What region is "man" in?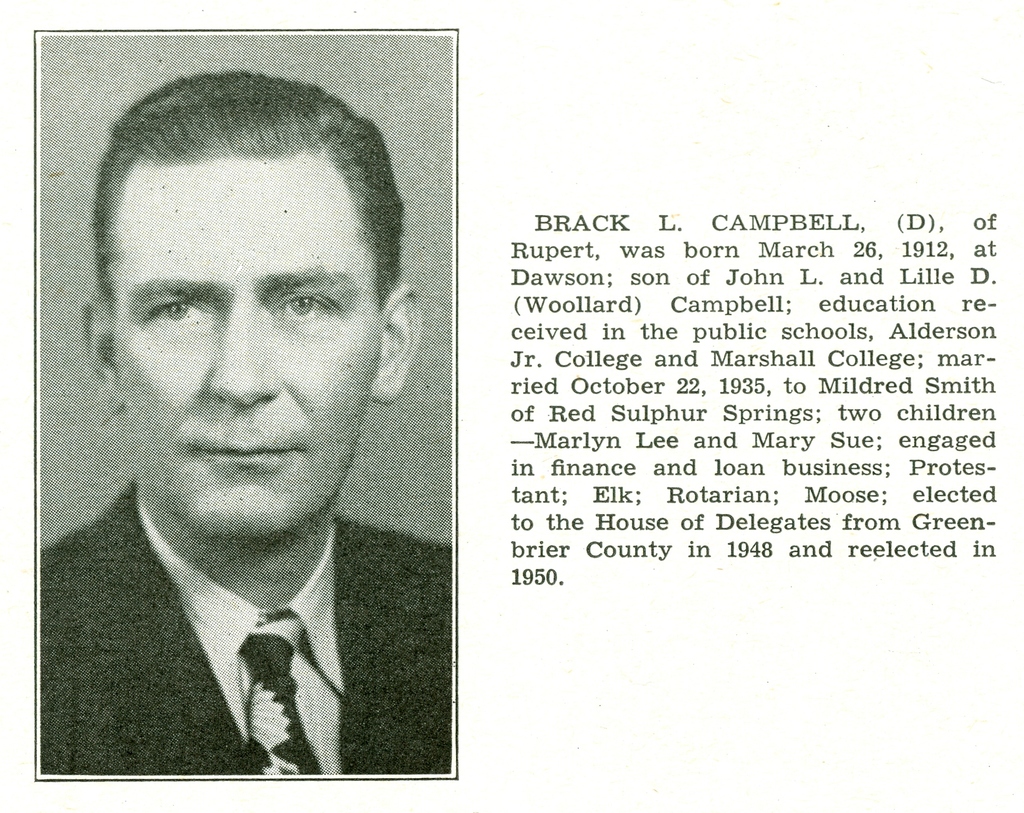
{"x1": 24, "y1": 99, "x2": 509, "y2": 812}.
